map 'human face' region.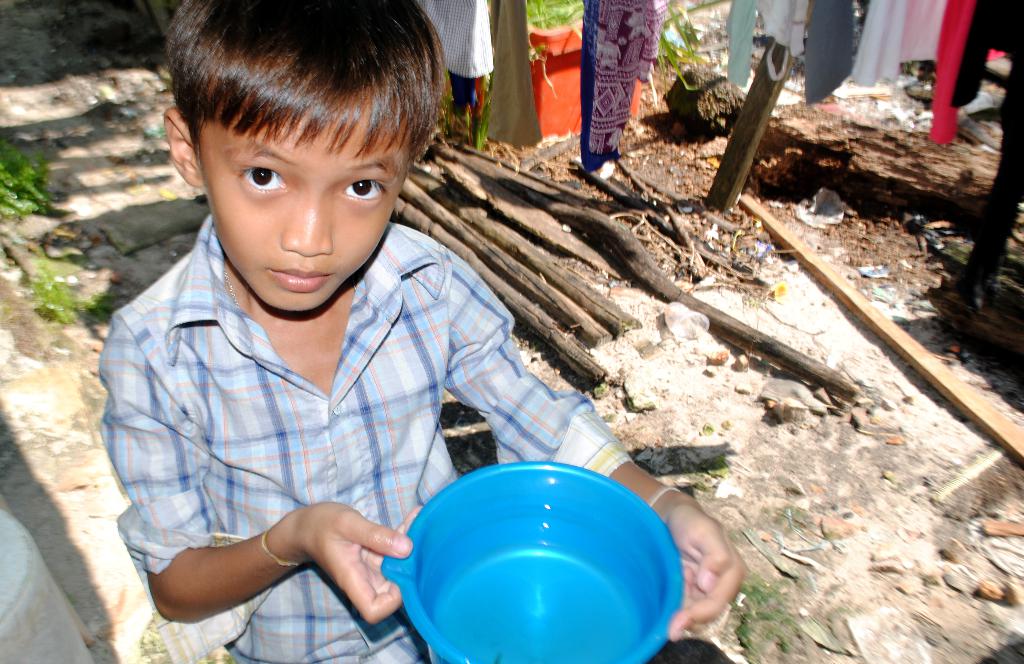
Mapped to (left=189, top=120, right=417, bottom=312).
